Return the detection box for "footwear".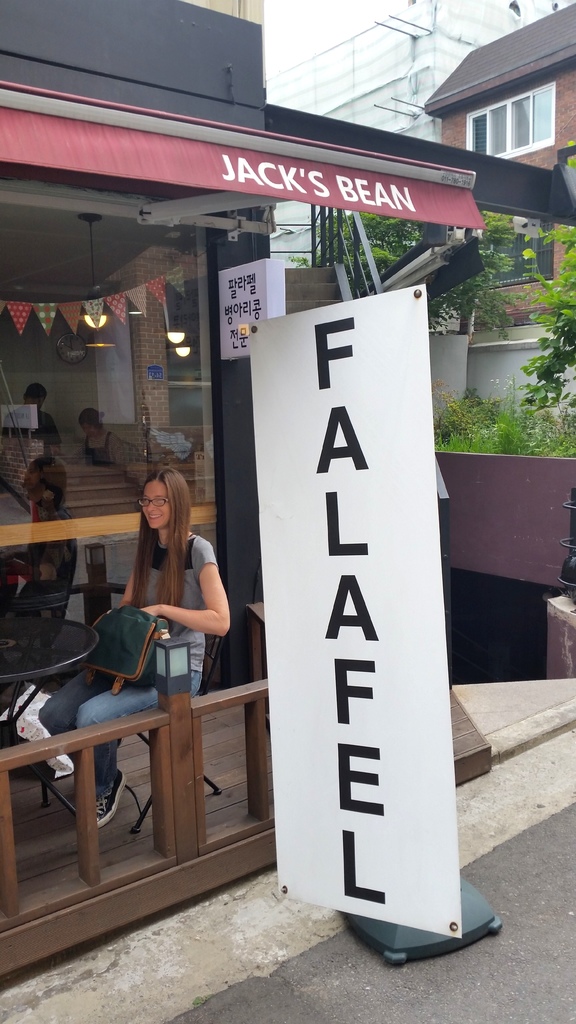
(x1=83, y1=774, x2=129, y2=836).
